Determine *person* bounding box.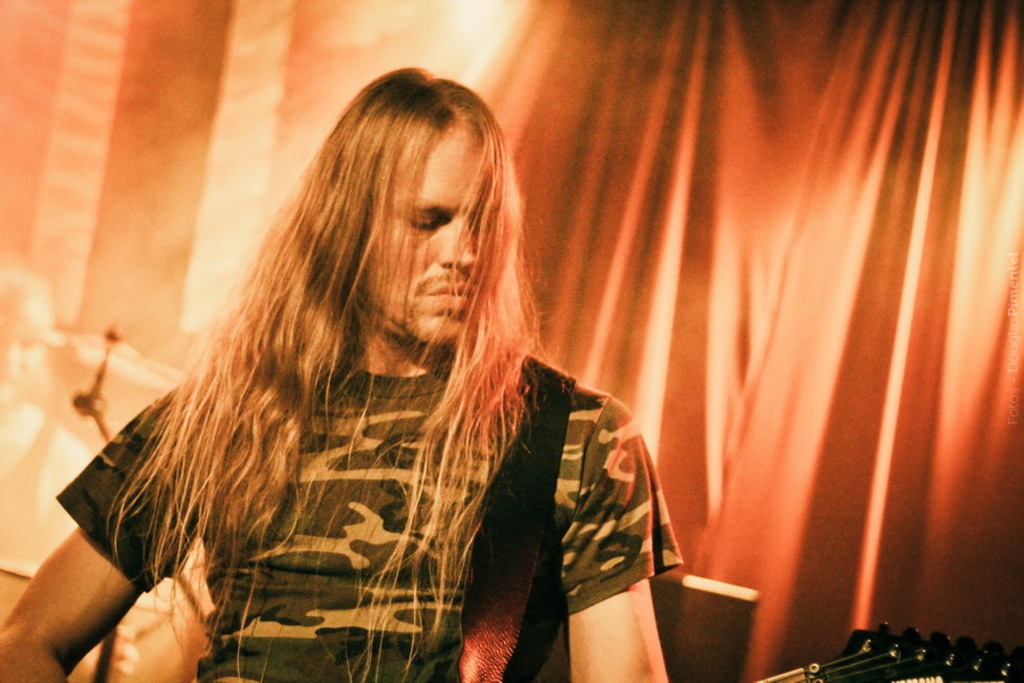
Determined: [0,57,683,682].
